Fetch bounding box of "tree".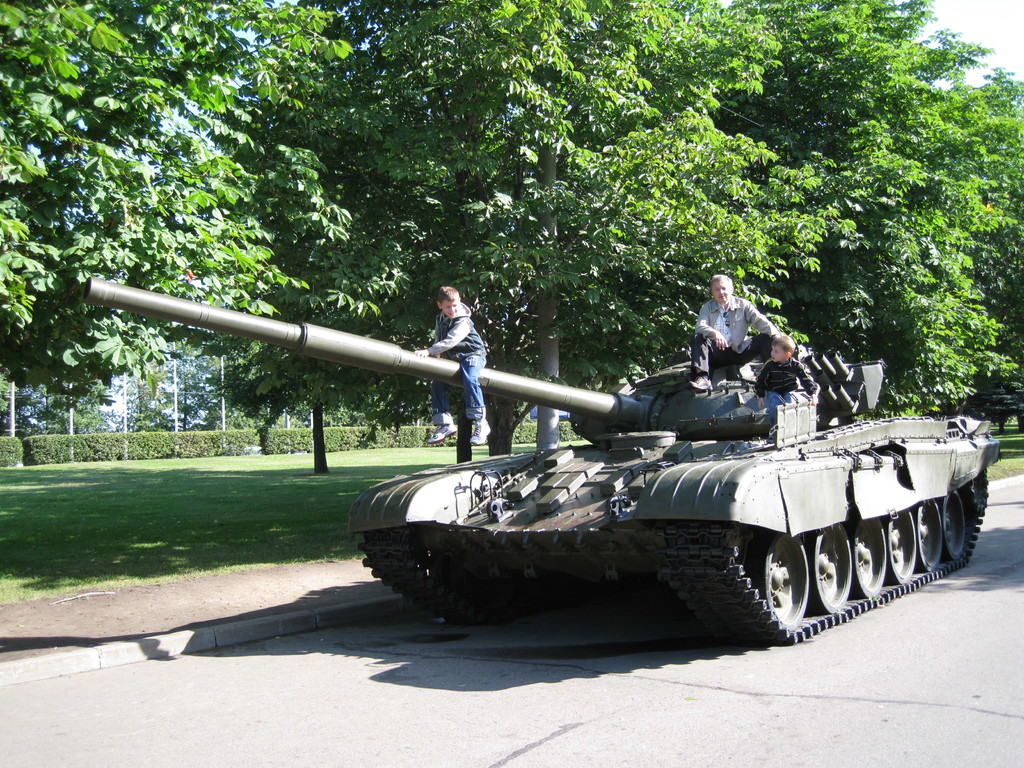
Bbox: left=764, top=0, right=1020, bottom=410.
